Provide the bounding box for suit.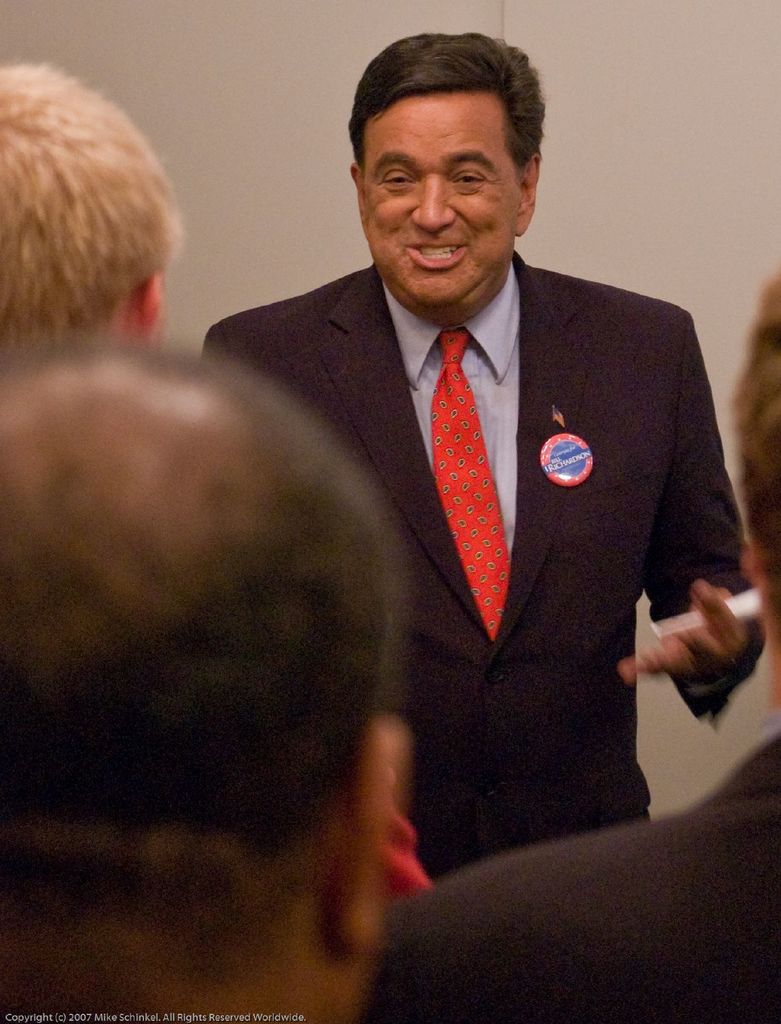
<bbox>319, 163, 764, 862</bbox>.
